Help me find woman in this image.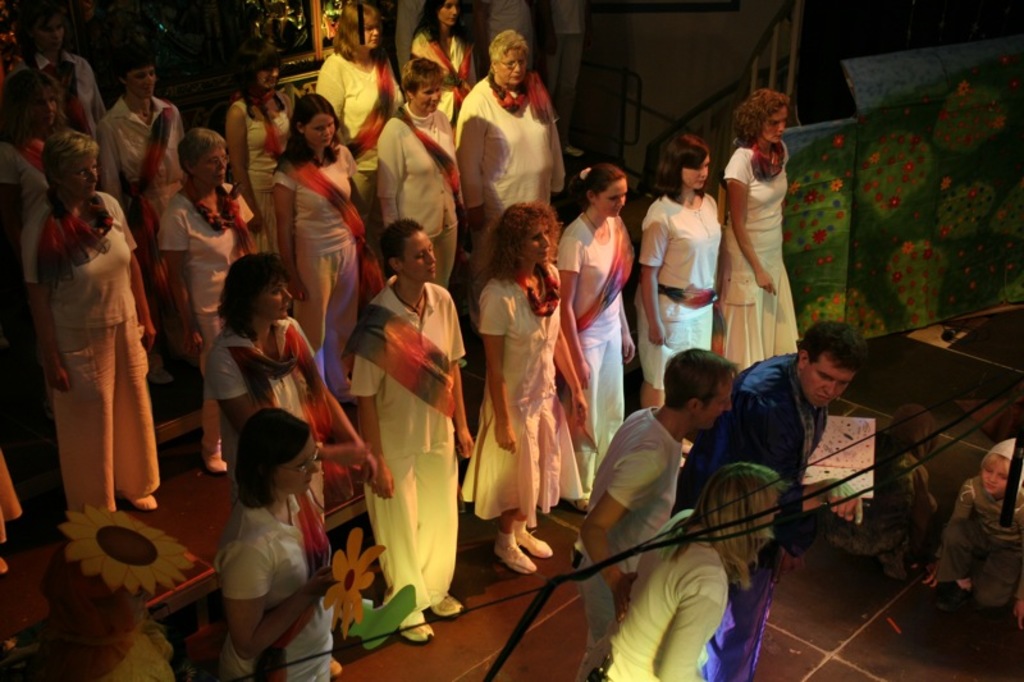
Found it: {"left": 635, "top": 131, "right": 723, "bottom": 464}.
